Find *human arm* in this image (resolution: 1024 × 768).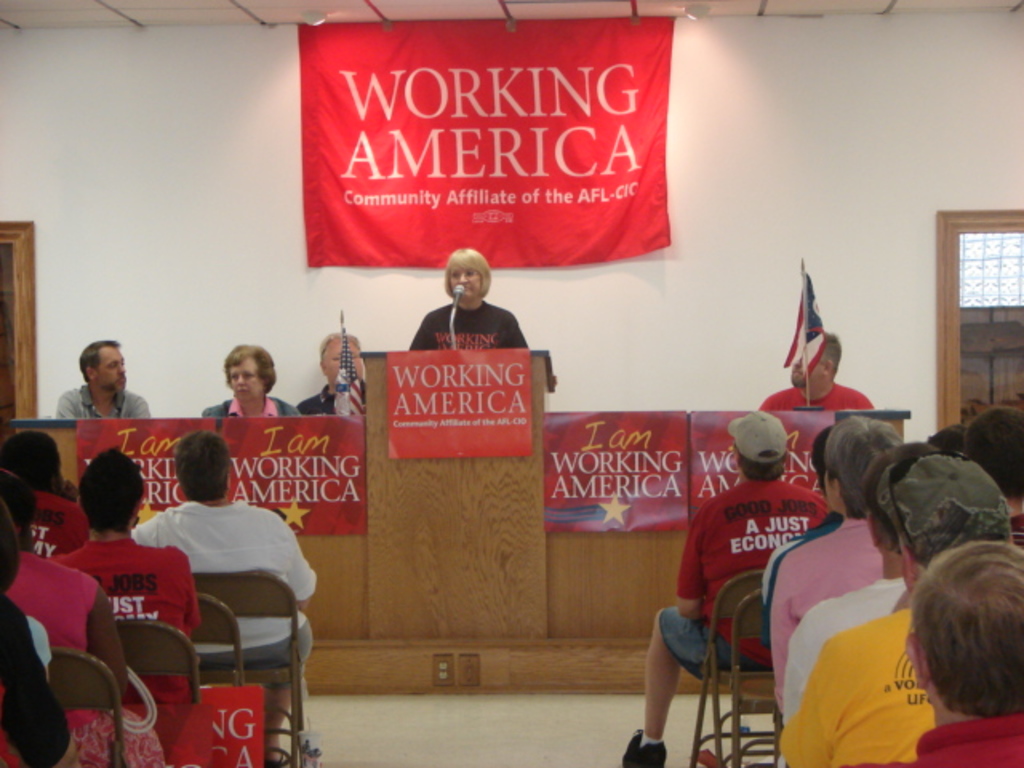
<bbox>387, 314, 432, 363</bbox>.
